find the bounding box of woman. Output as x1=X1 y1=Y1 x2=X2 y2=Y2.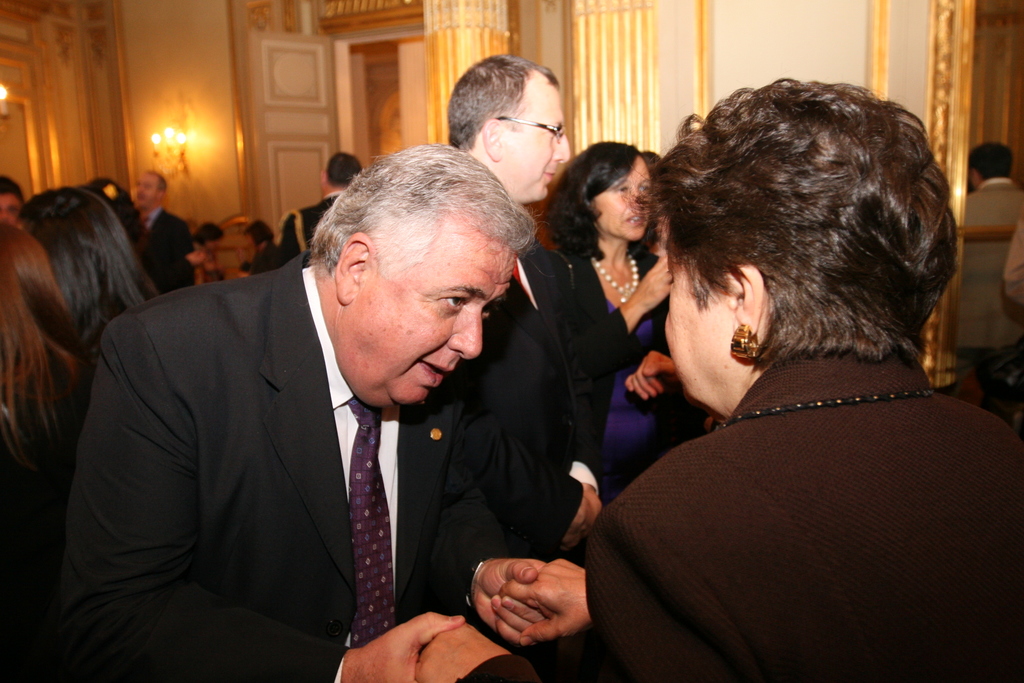
x1=21 y1=183 x2=163 y2=342.
